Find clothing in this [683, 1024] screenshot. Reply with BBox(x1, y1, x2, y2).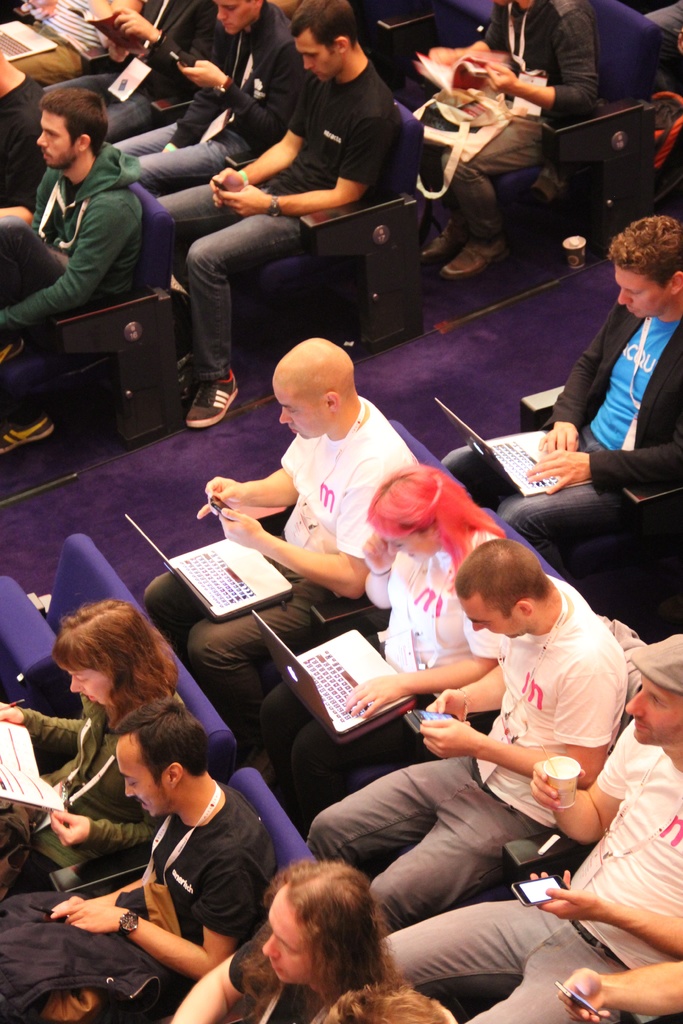
BBox(379, 460, 682, 937).
